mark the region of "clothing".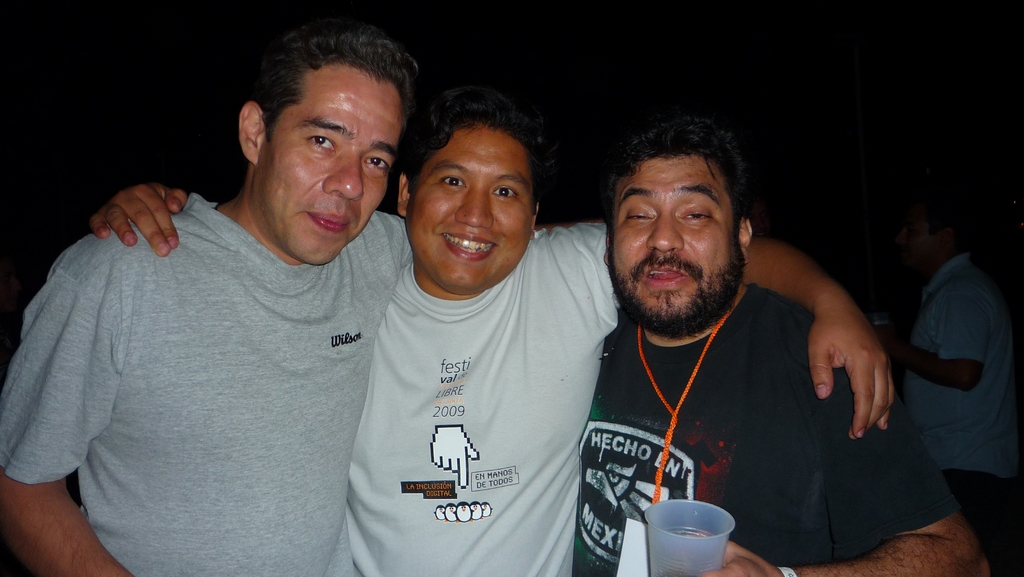
Region: l=4, t=183, r=414, b=576.
